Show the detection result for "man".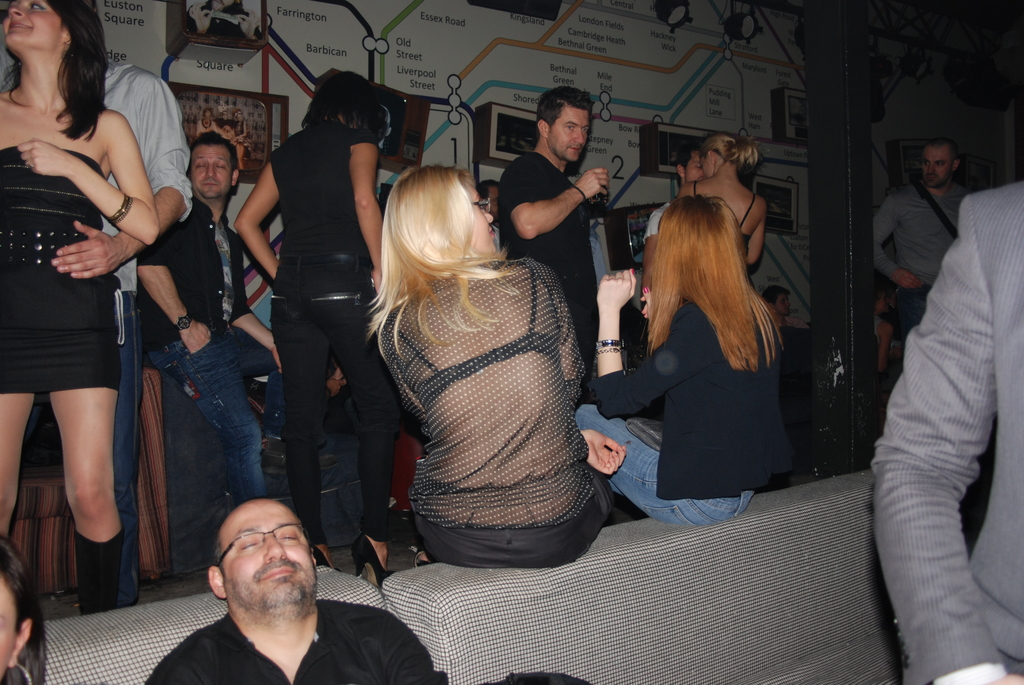
(869,138,963,376).
